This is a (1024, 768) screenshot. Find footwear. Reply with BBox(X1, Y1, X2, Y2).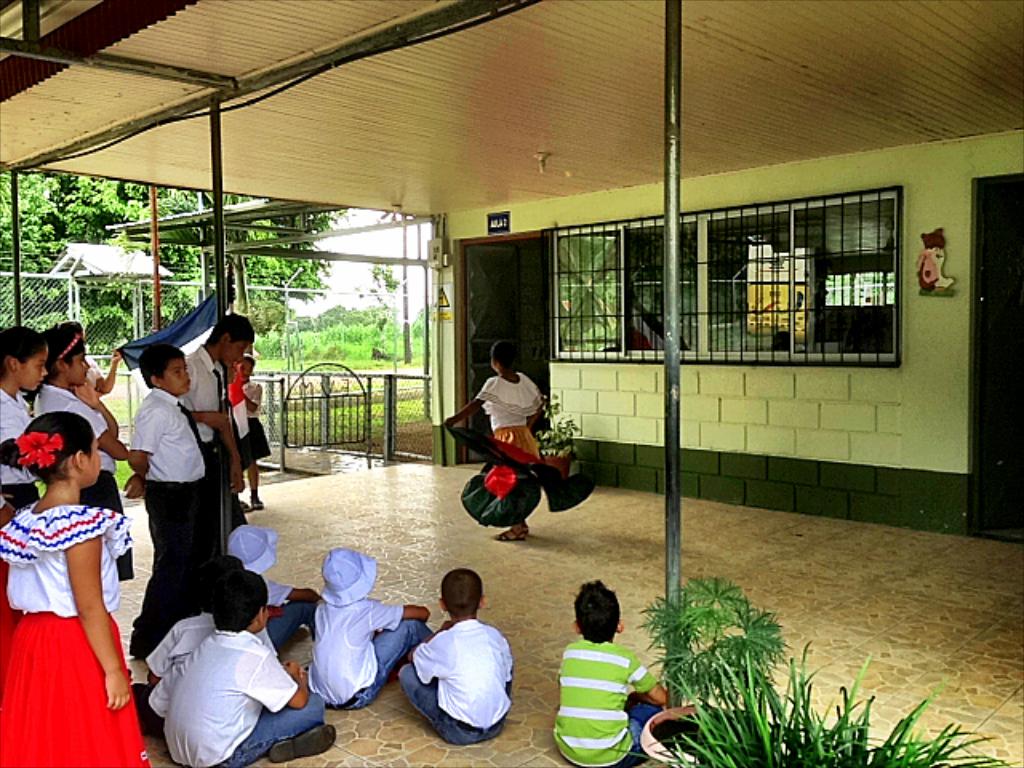
BBox(251, 493, 264, 512).
